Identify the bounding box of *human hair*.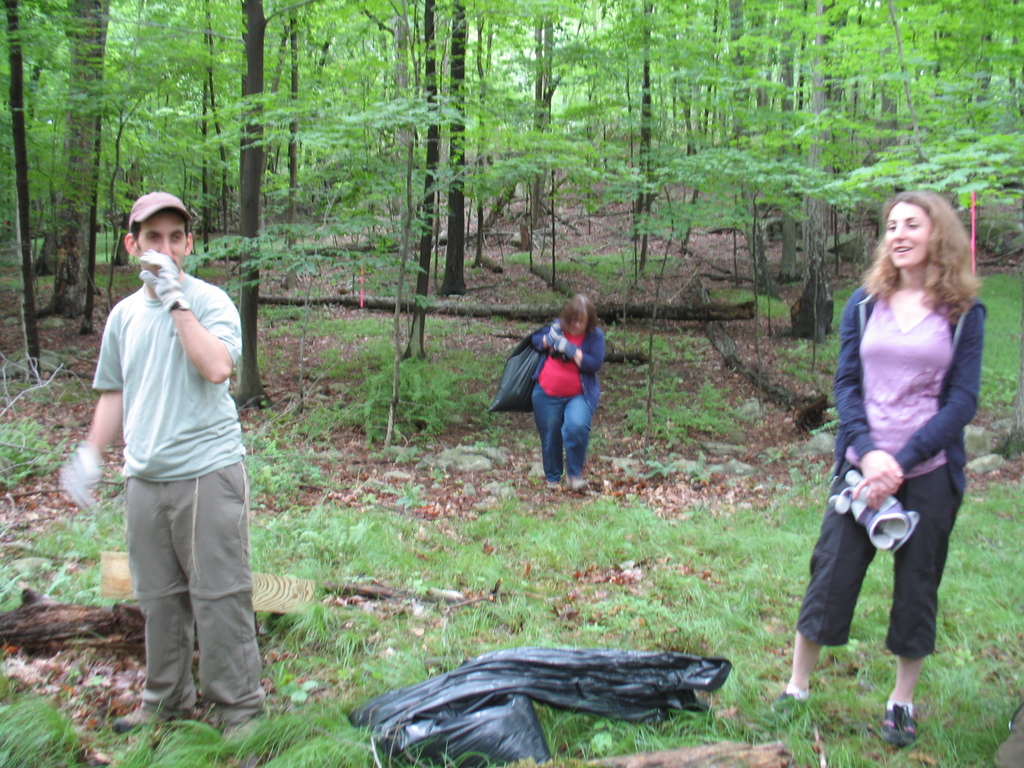
l=559, t=293, r=599, b=335.
